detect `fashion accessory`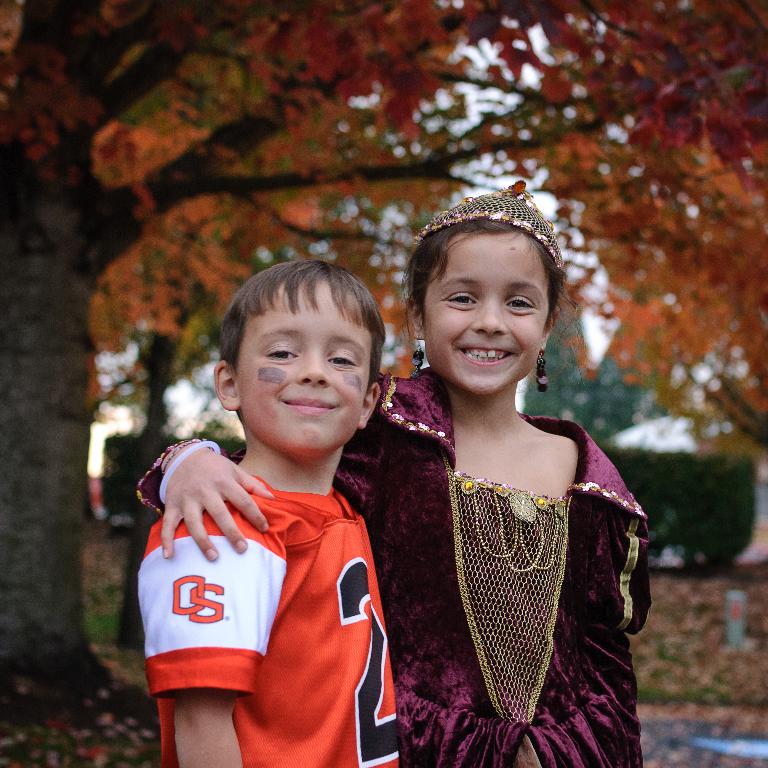
bbox=(409, 328, 428, 379)
